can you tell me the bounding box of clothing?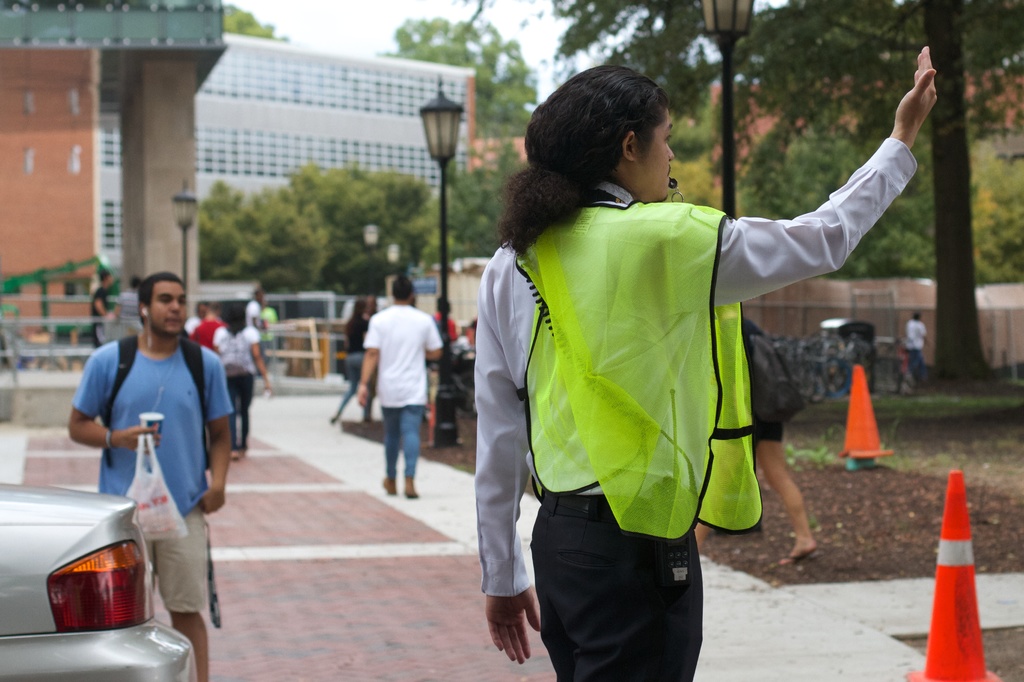
left=332, top=313, right=372, bottom=417.
